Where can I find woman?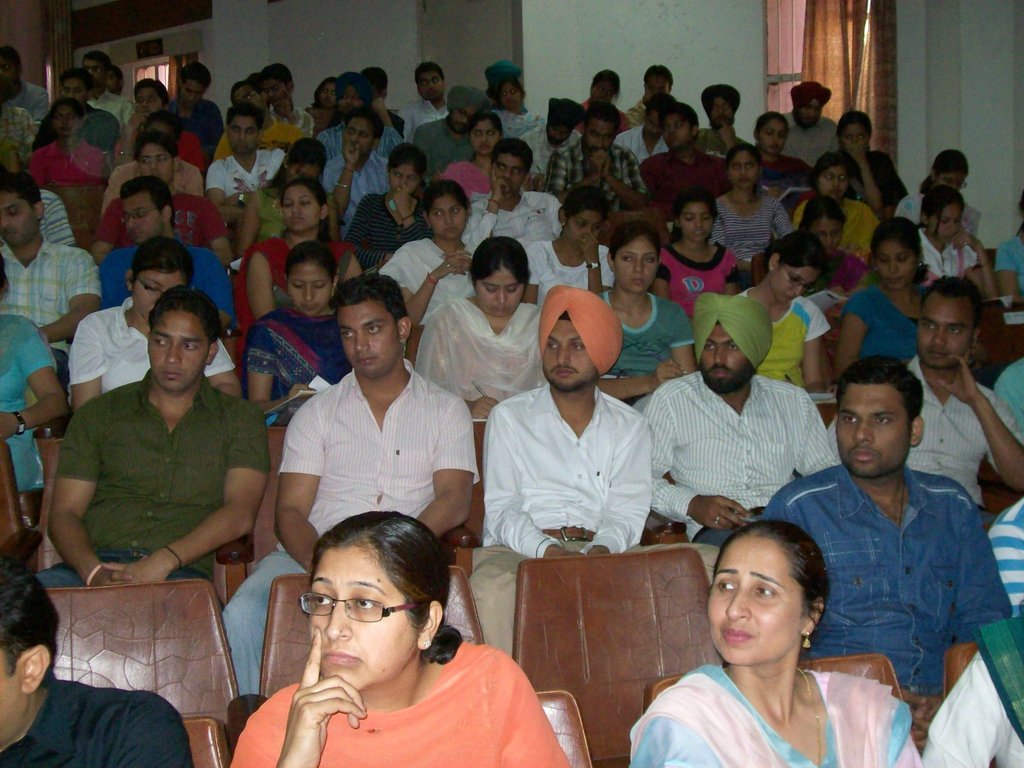
You can find it at {"left": 0, "top": 254, "right": 68, "bottom": 509}.
